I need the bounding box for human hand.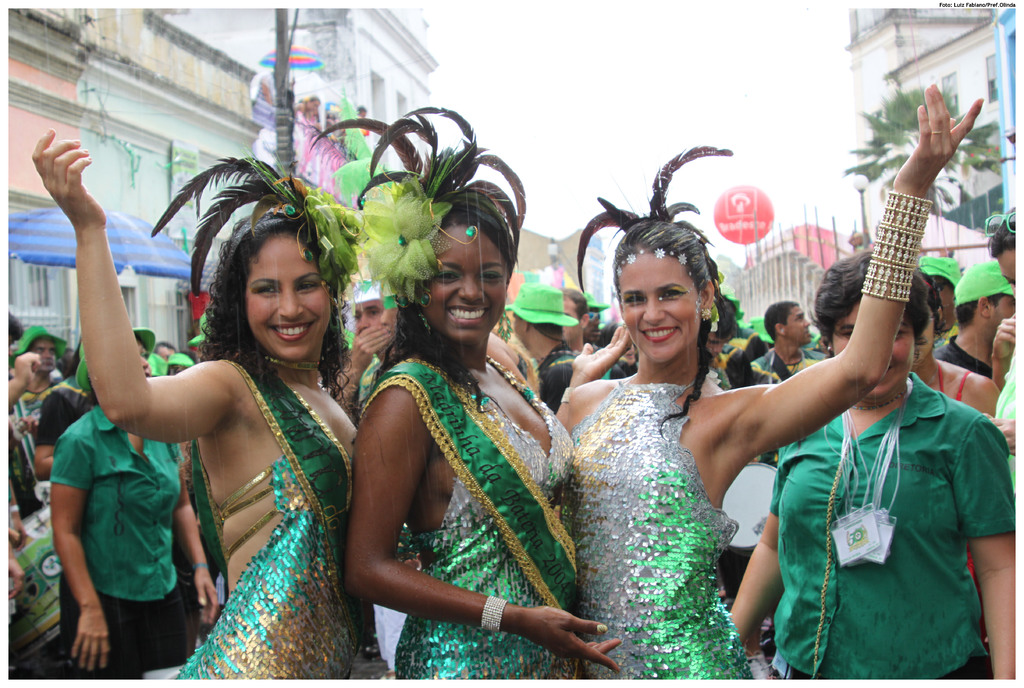
Here it is: {"left": 569, "top": 323, "right": 632, "bottom": 372}.
